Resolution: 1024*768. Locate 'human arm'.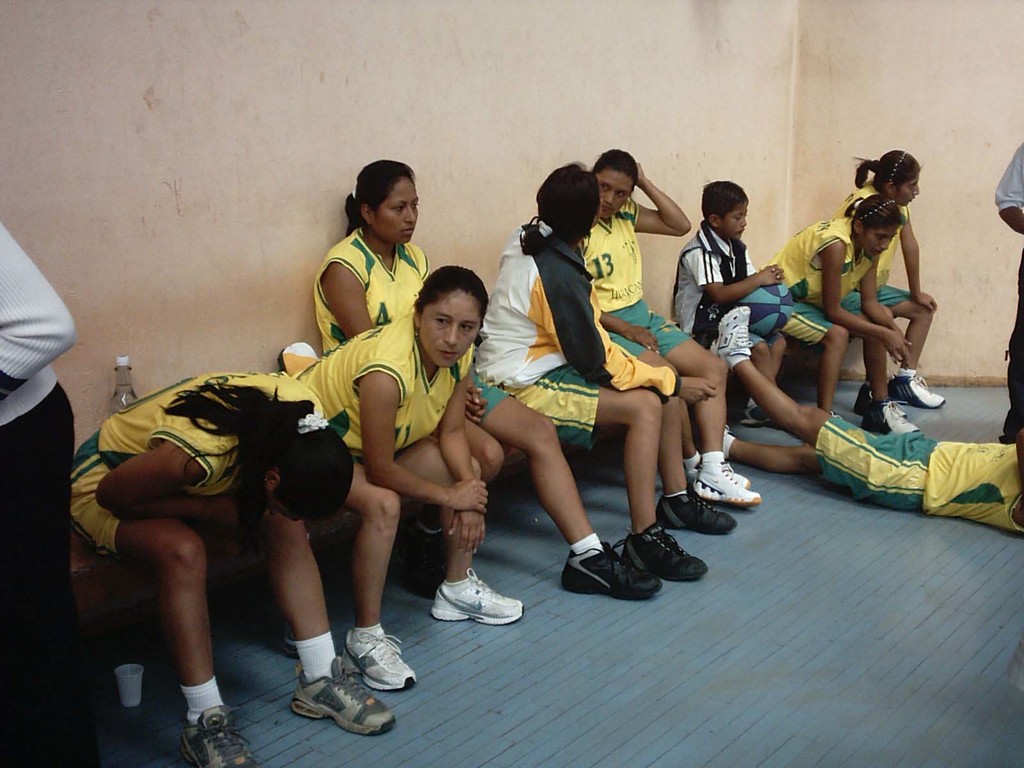
<bbox>860, 252, 918, 374</bbox>.
